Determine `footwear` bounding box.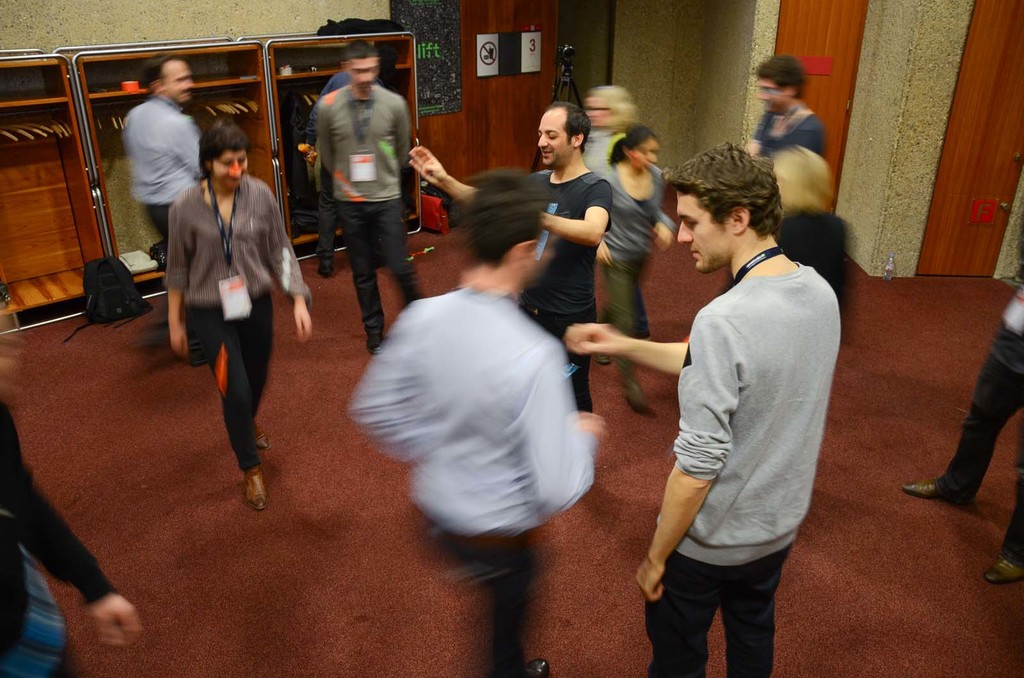
Determined: 586:312:614:365.
